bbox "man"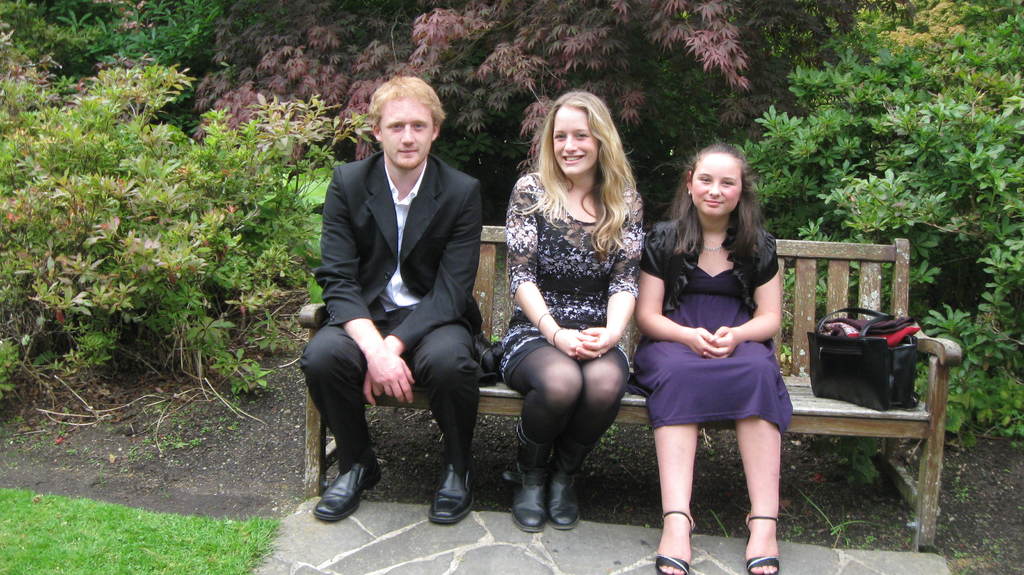
[298,79,492,526]
